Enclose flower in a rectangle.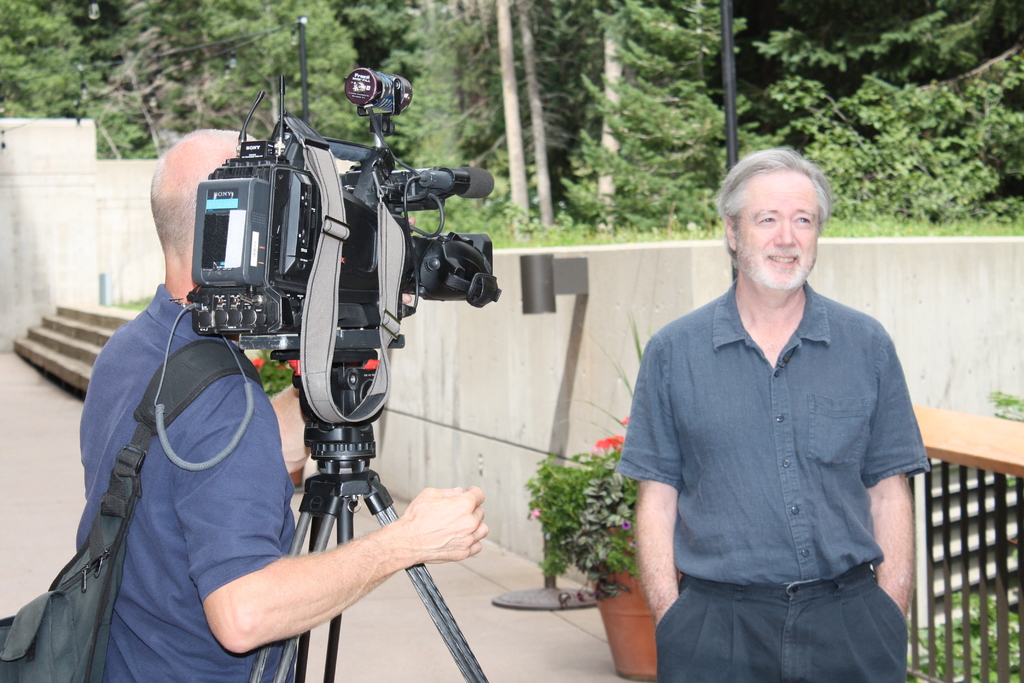
<box>621,415,634,425</box>.
